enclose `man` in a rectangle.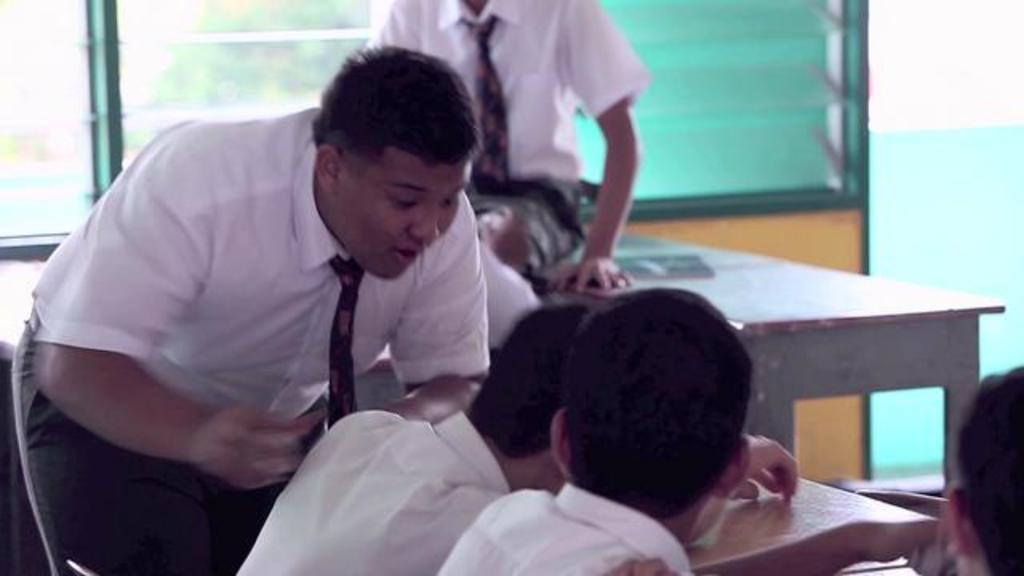
8:46:523:574.
